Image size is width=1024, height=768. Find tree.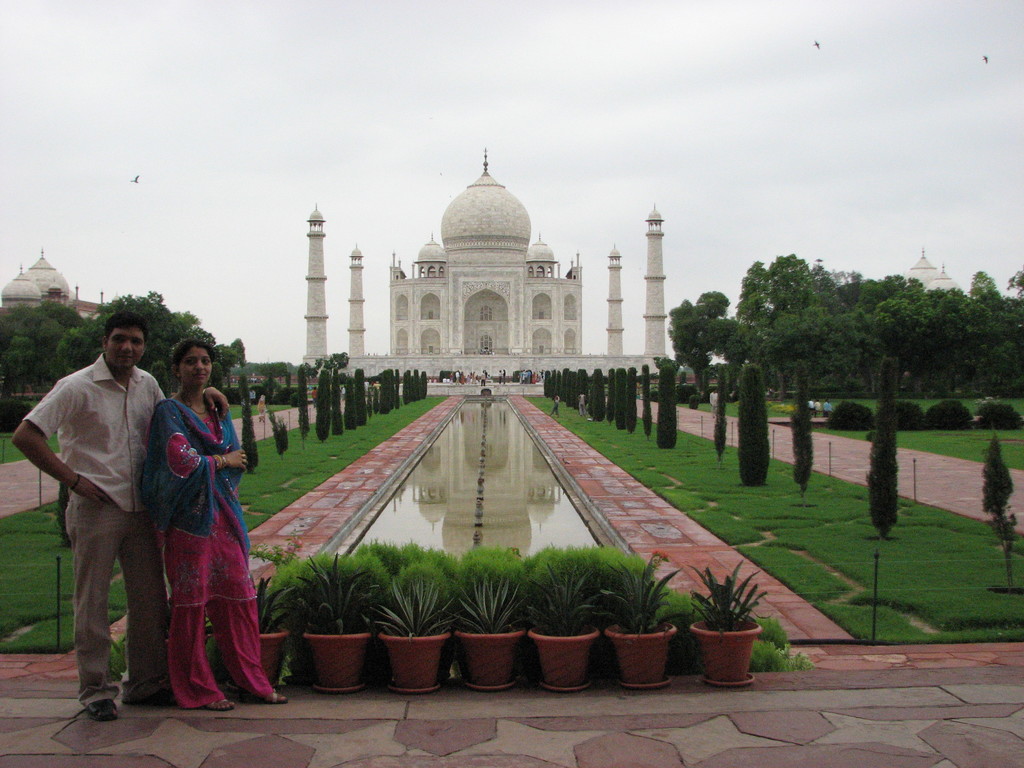
rect(657, 364, 676, 449).
